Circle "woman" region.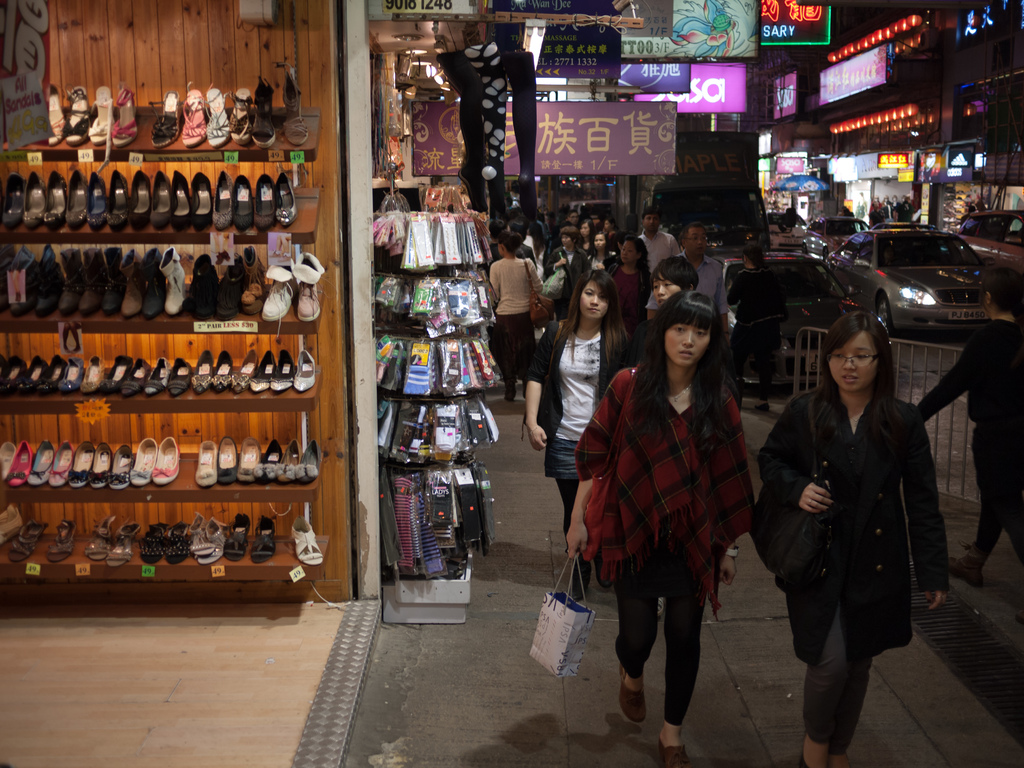
Region: (x1=545, y1=227, x2=586, y2=313).
